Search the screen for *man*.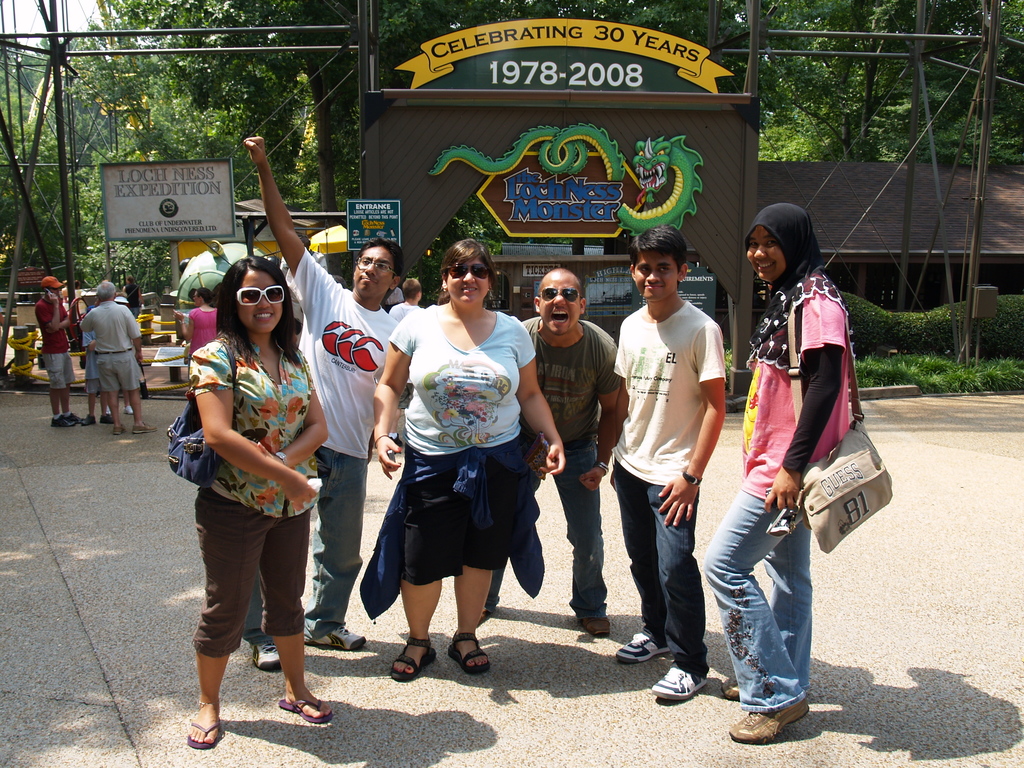
Found at [241,136,402,673].
